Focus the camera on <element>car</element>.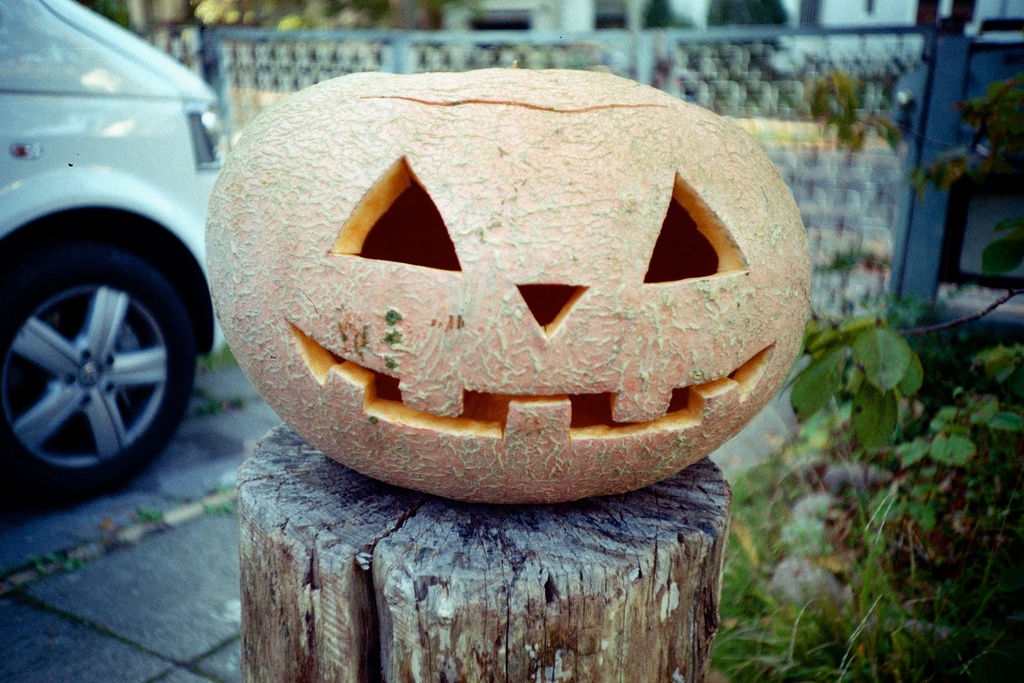
Focus region: (0,25,227,373).
